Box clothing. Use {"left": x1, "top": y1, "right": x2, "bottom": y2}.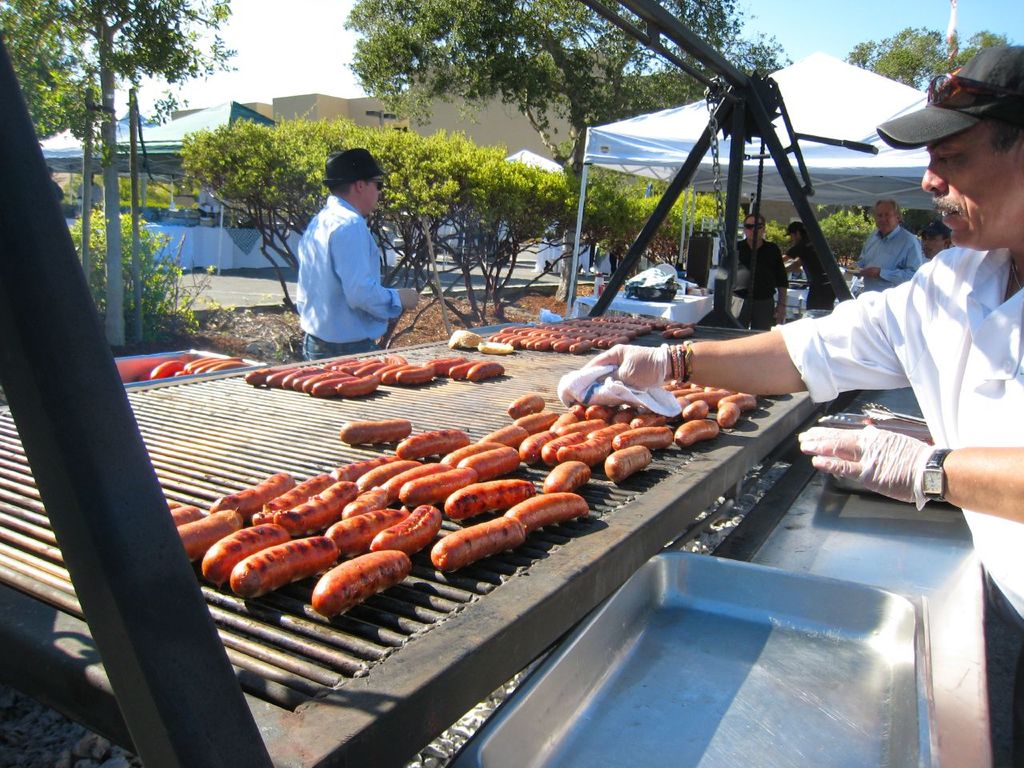
{"left": 766, "top": 232, "right": 1023, "bottom": 742}.
